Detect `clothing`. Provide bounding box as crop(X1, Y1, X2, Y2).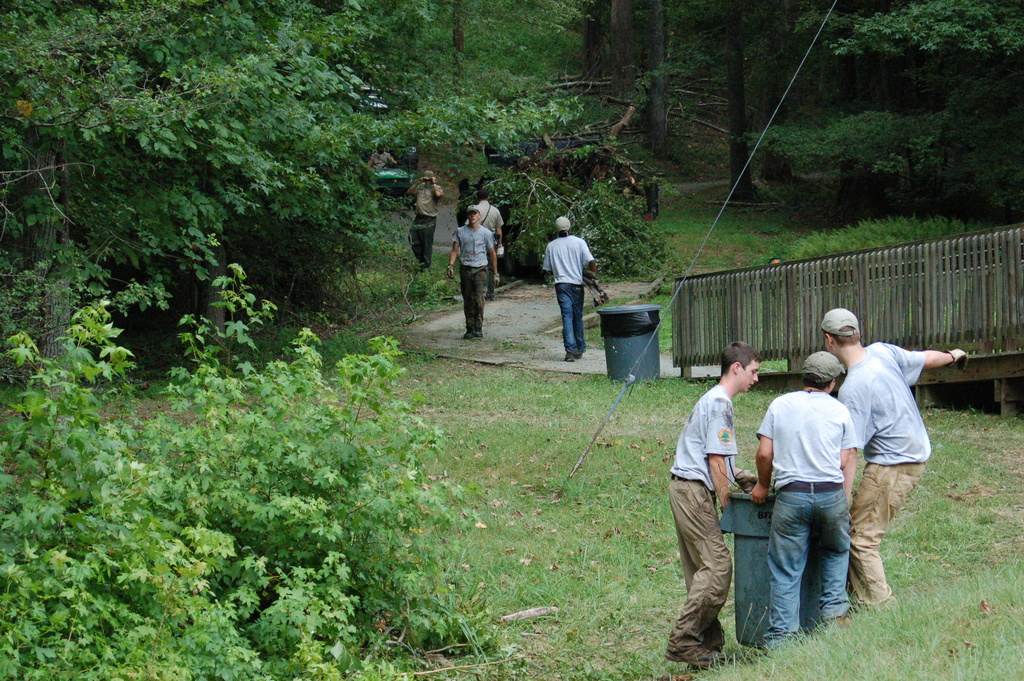
crop(472, 204, 500, 280).
